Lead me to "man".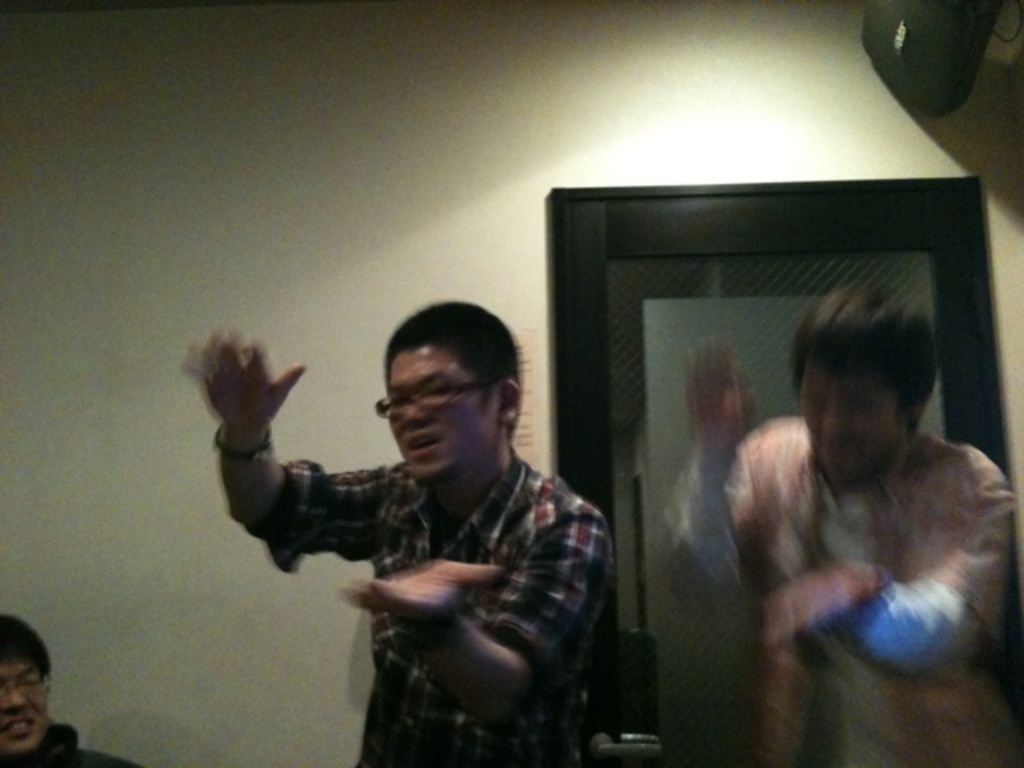
Lead to box(210, 278, 578, 754).
